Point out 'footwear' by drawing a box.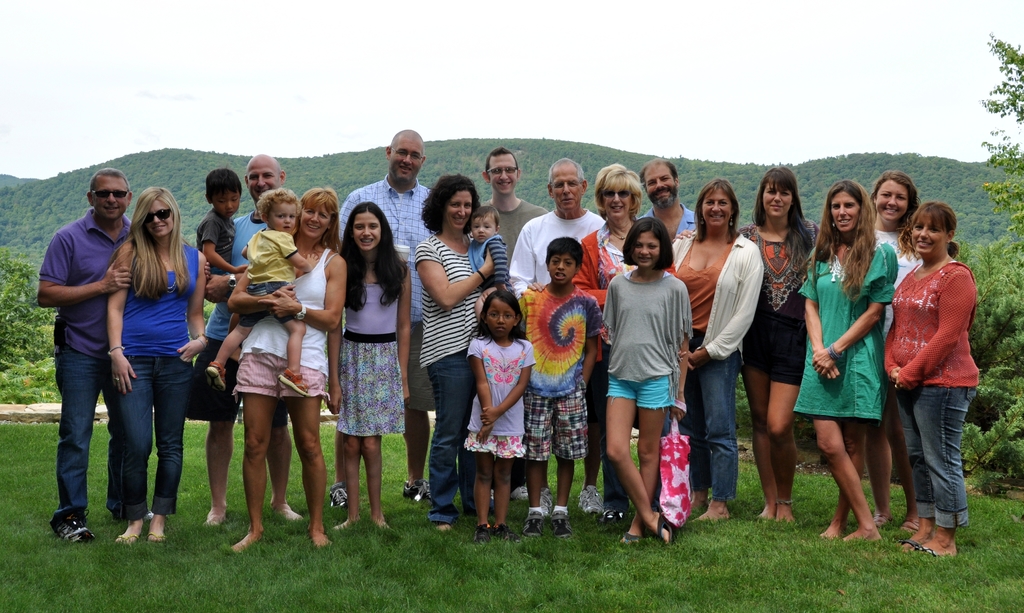
bbox(373, 519, 388, 530).
